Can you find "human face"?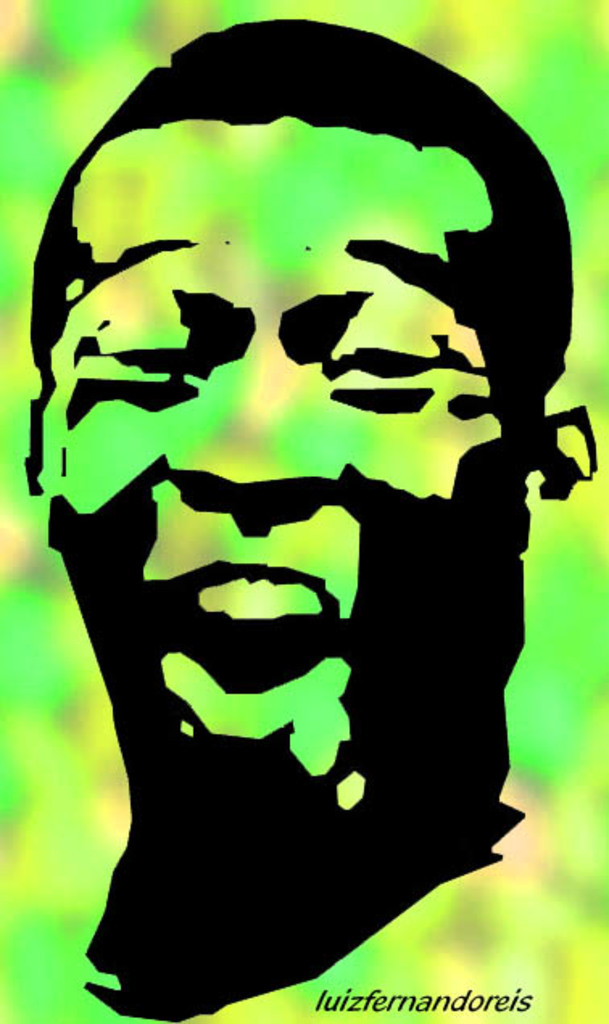
Yes, bounding box: (x1=45, y1=119, x2=480, y2=742).
